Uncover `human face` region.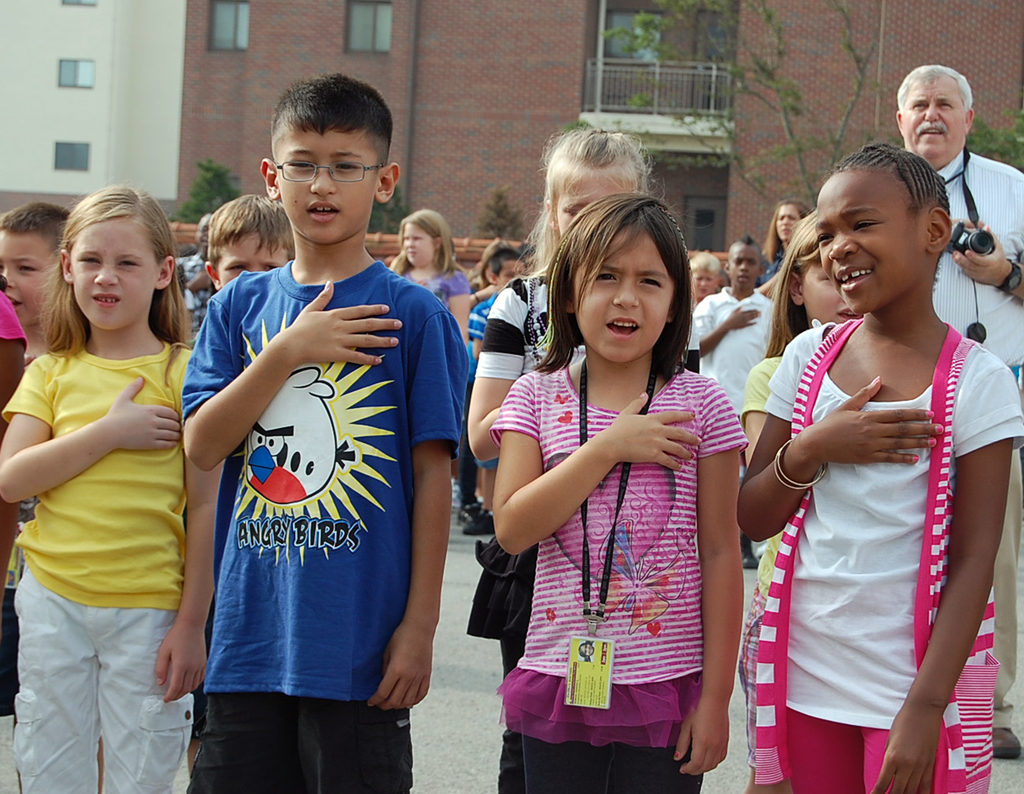
Uncovered: Rect(404, 224, 436, 265).
